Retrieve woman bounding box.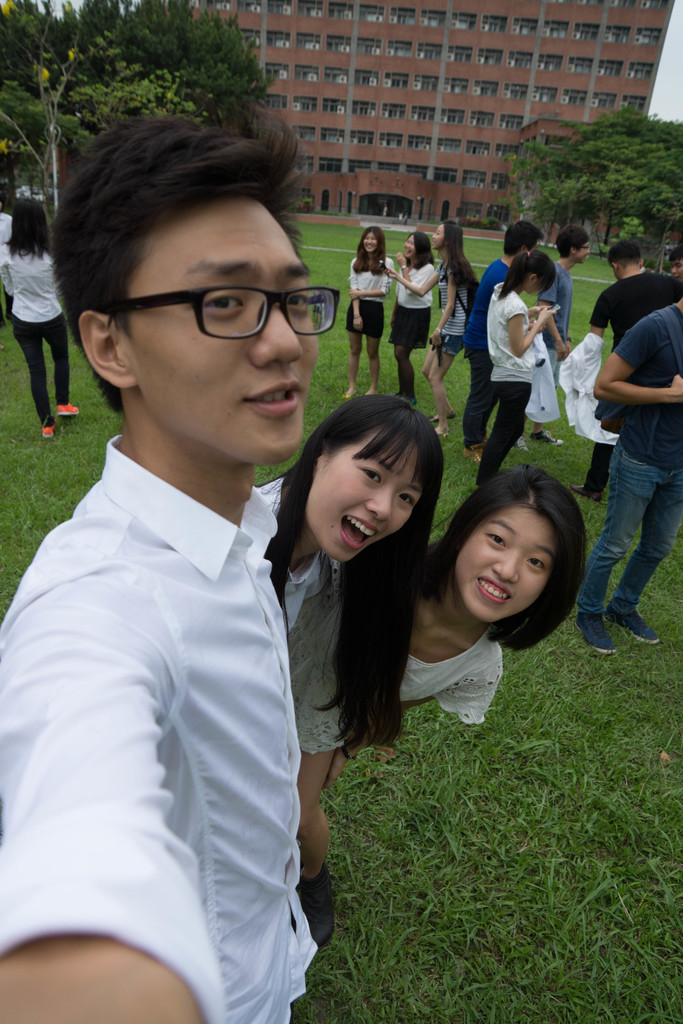
Bounding box: [429,216,480,422].
